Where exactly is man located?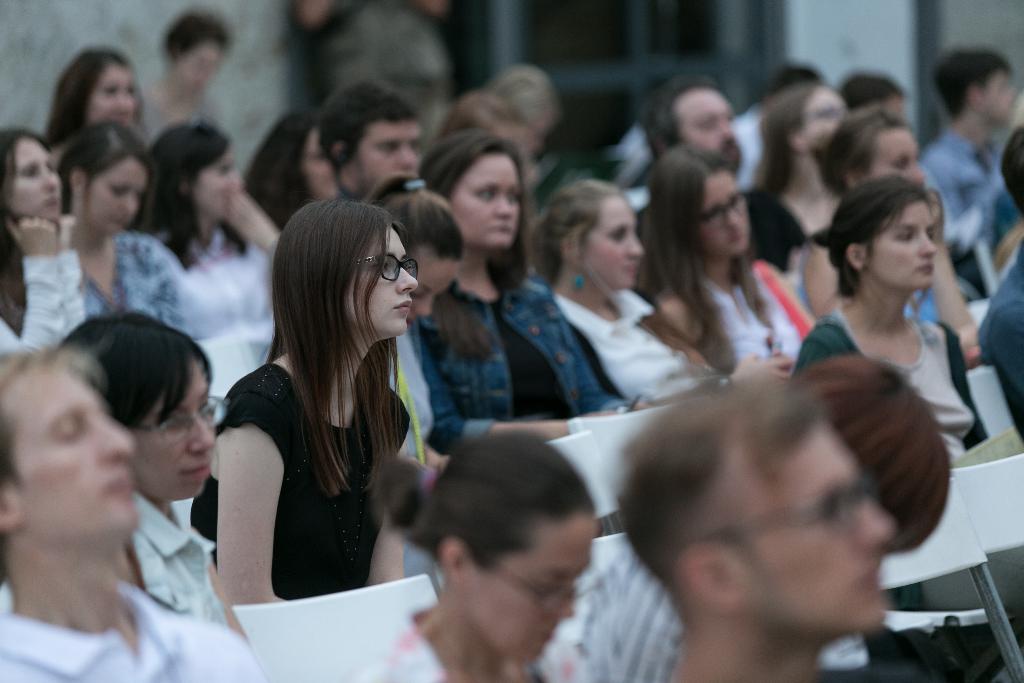
Its bounding box is [left=4, top=286, right=259, bottom=673].
